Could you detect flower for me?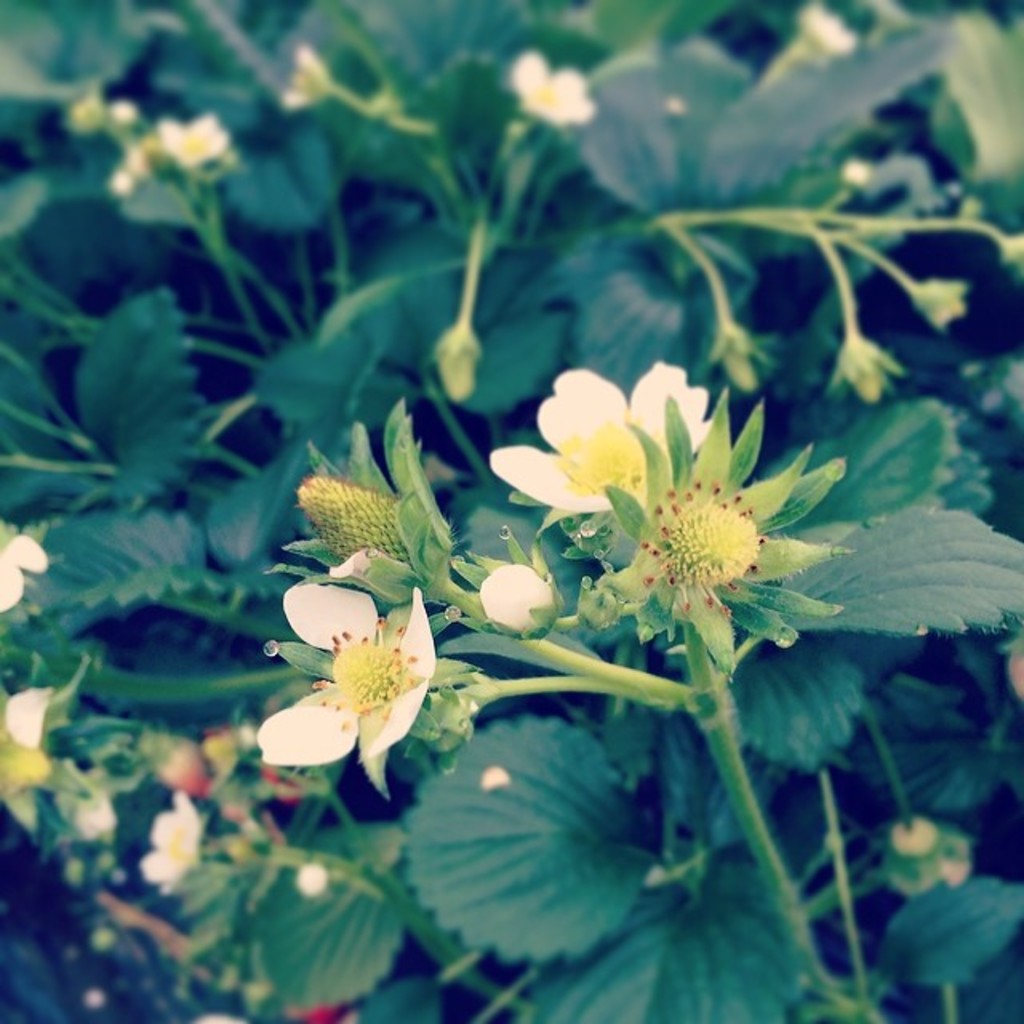
Detection result: (910,272,970,326).
